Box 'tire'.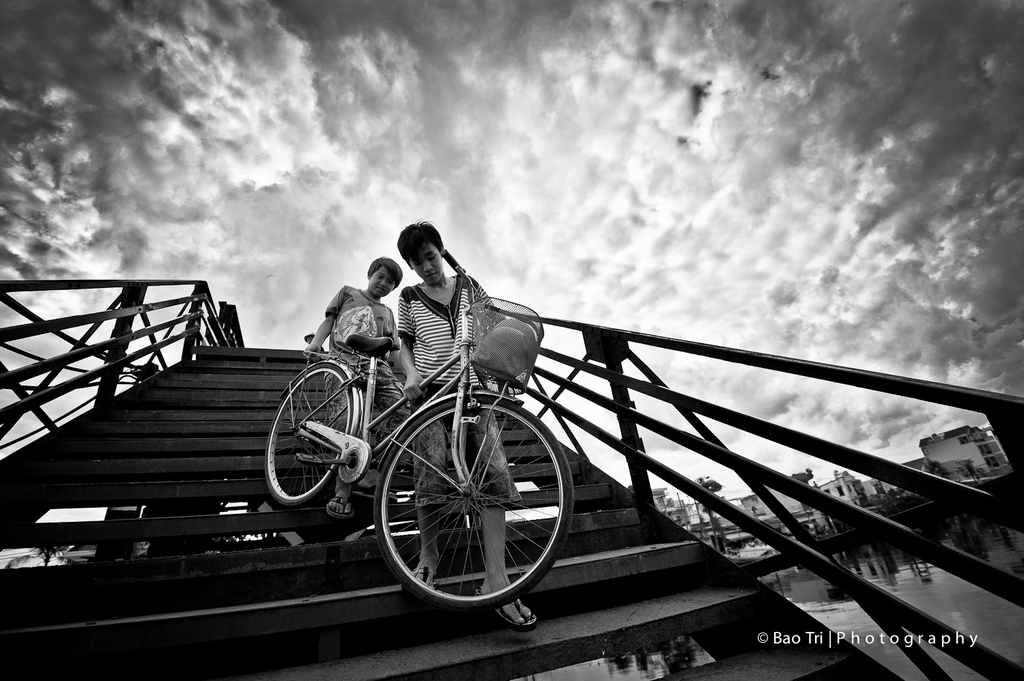
[376,396,578,609].
